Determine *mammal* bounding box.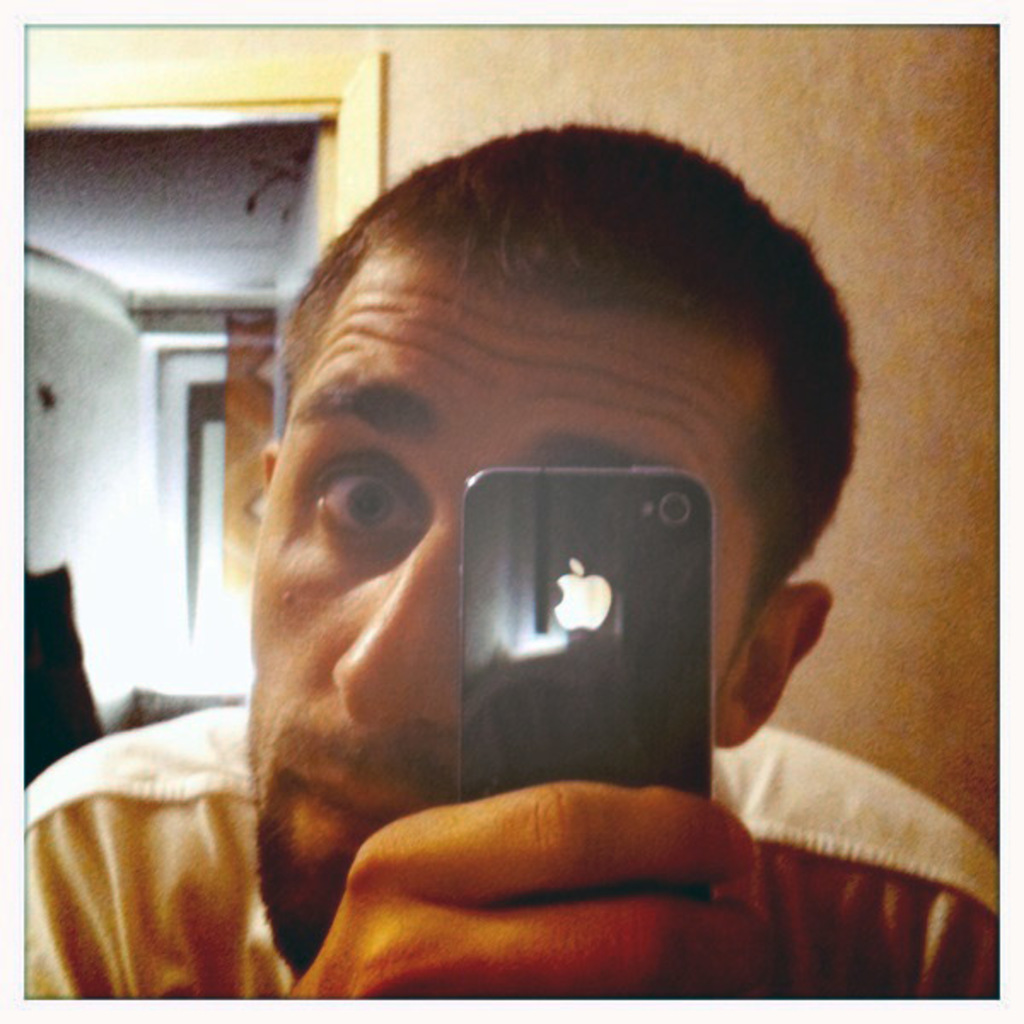
Determined: {"left": 26, "top": 123, "right": 998, "bottom": 995}.
